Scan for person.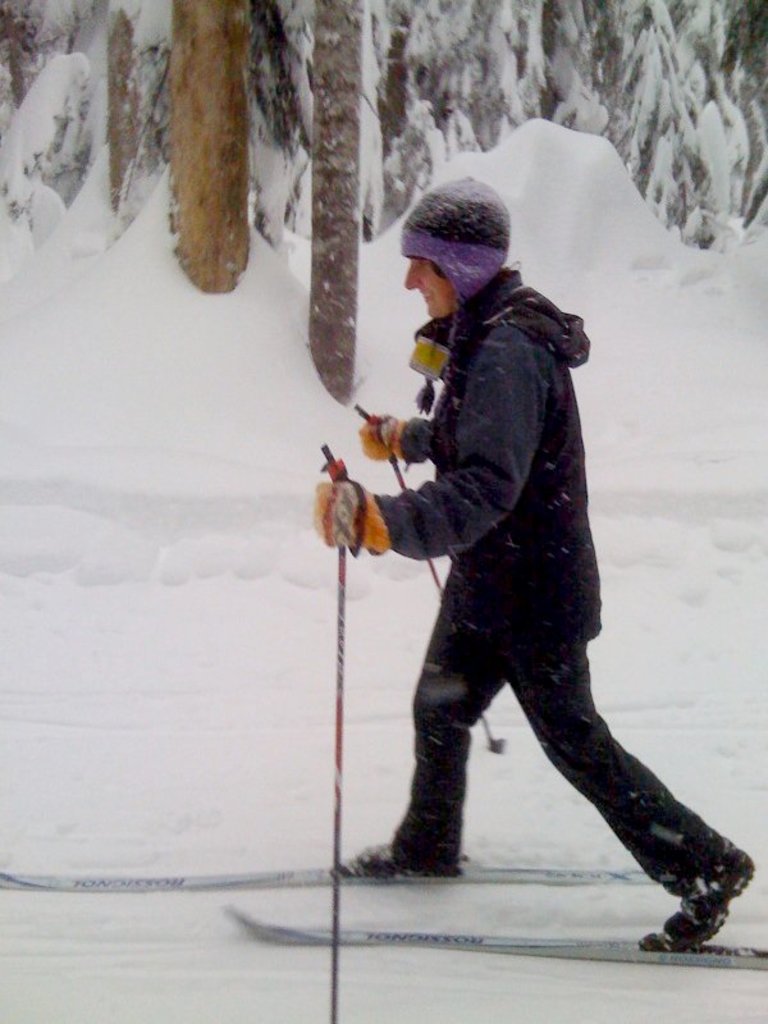
Scan result: region(333, 177, 760, 964).
